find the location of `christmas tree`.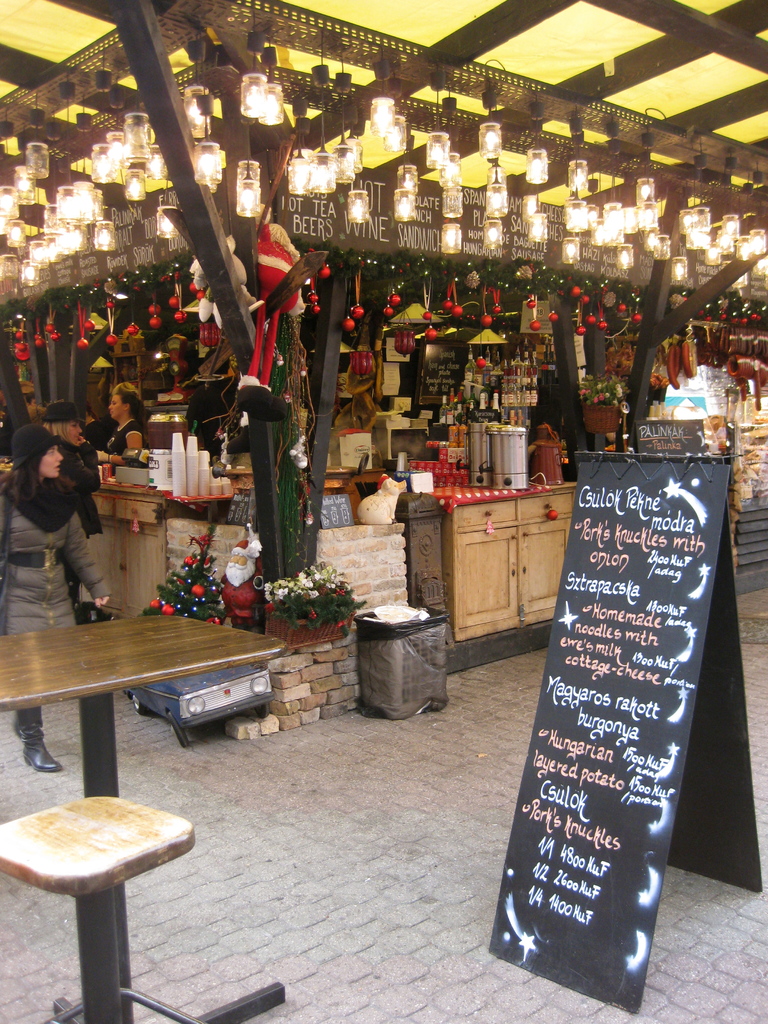
Location: 149:524:231:632.
